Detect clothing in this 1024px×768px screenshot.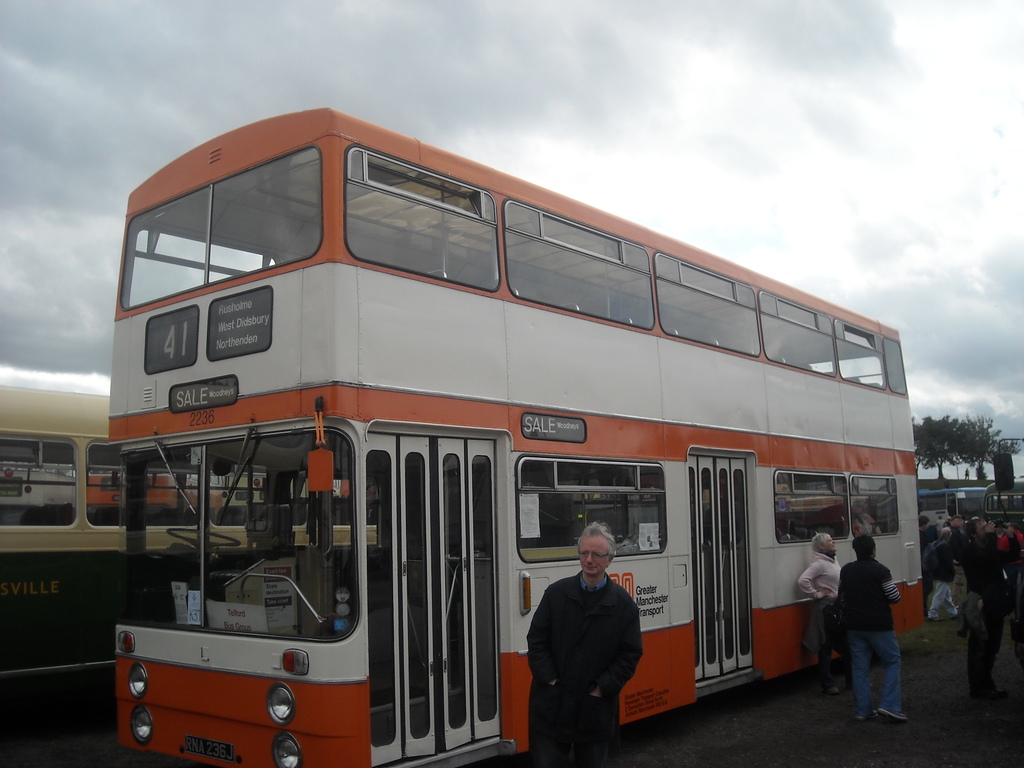
Detection: x1=918 y1=526 x2=929 y2=612.
